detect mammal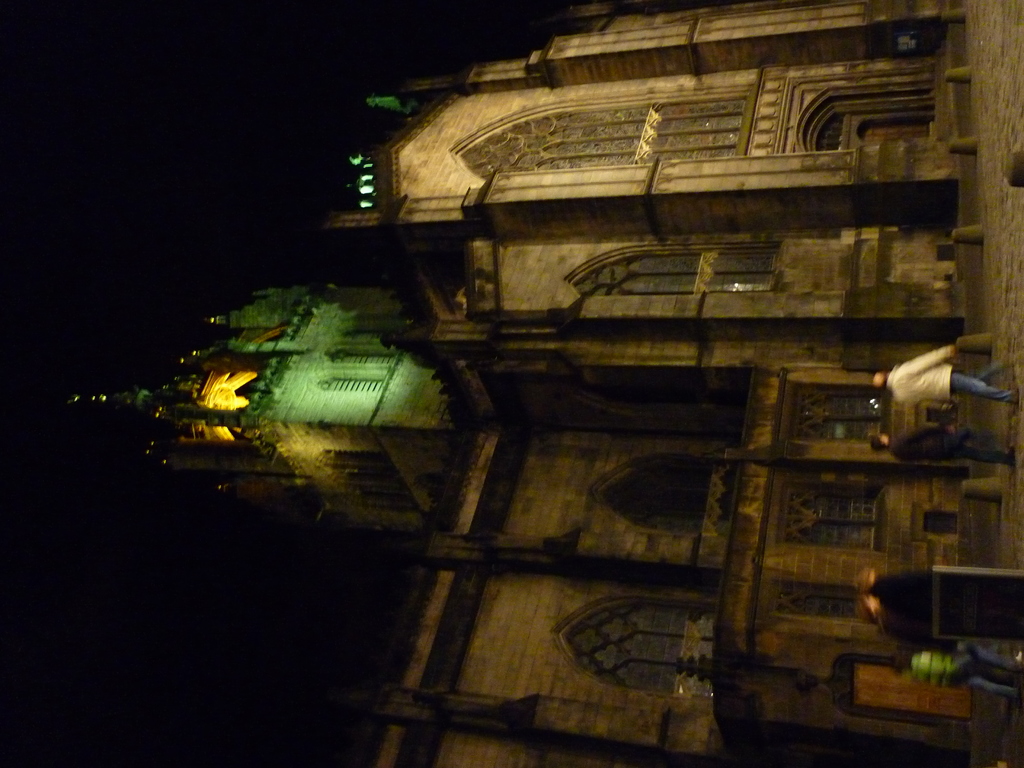
detection(871, 339, 1014, 407)
